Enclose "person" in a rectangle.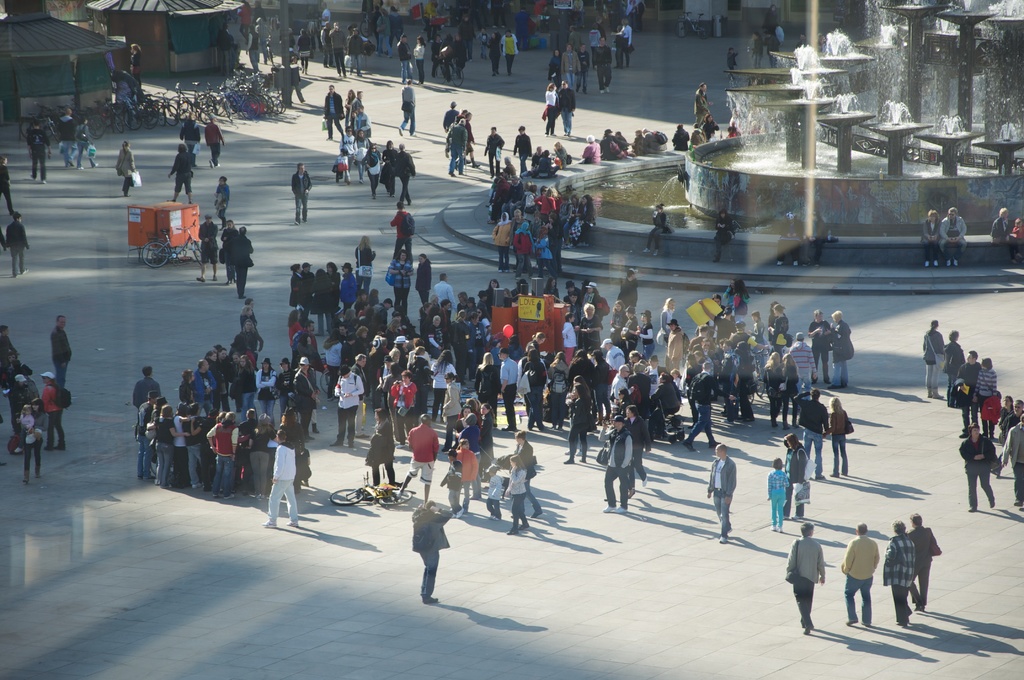
0 154 13 209.
